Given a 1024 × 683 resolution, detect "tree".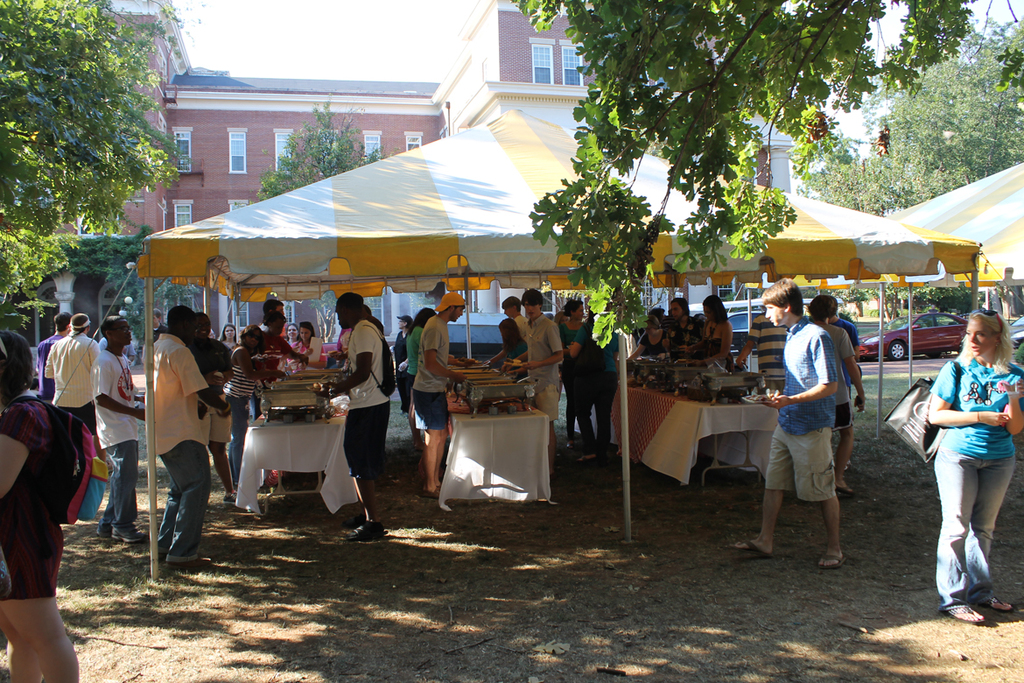
(left=796, top=144, right=886, bottom=221).
